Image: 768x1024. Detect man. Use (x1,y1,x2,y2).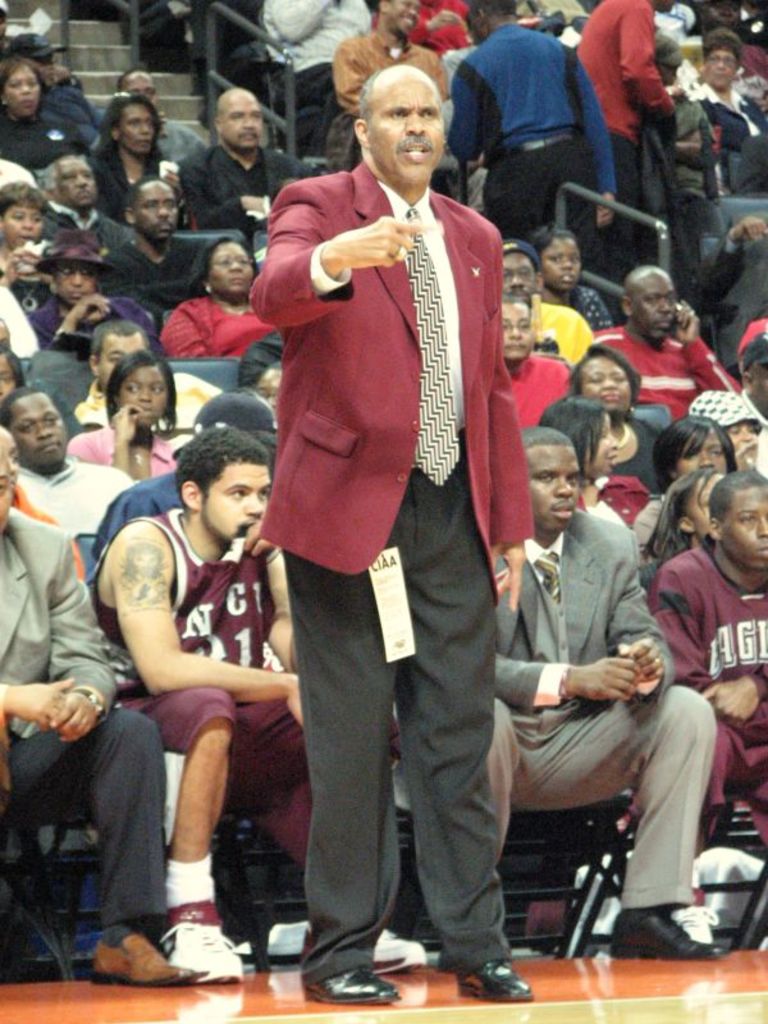
(444,0,622,269).
